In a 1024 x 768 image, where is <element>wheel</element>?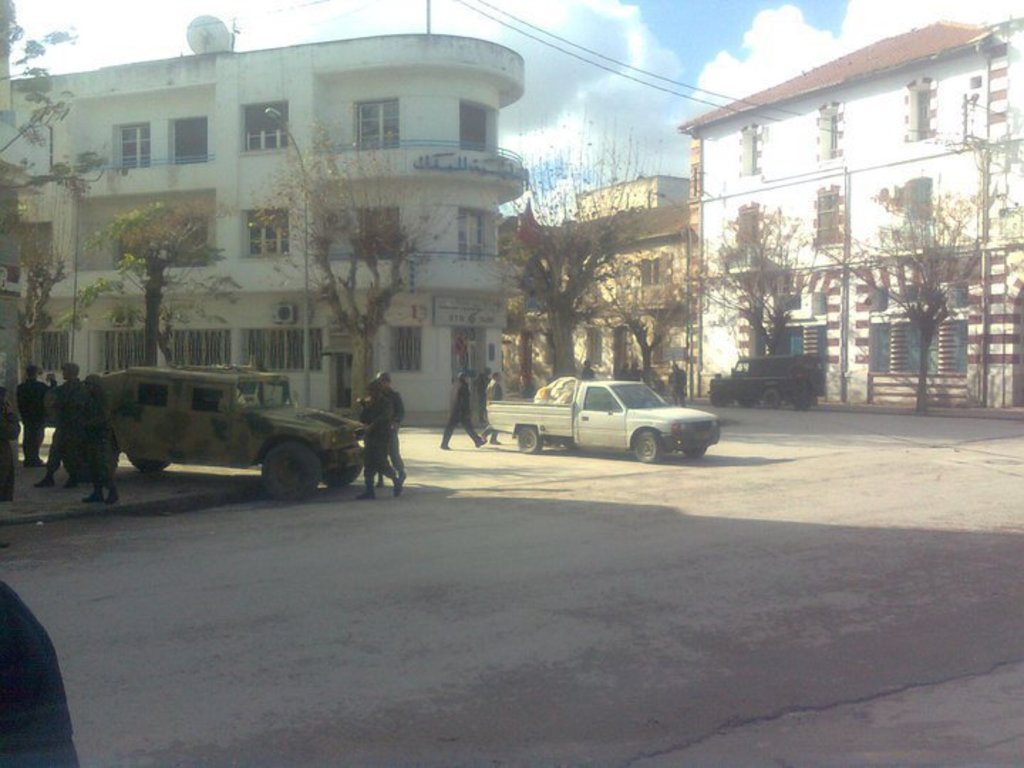
263/444/319/498.
